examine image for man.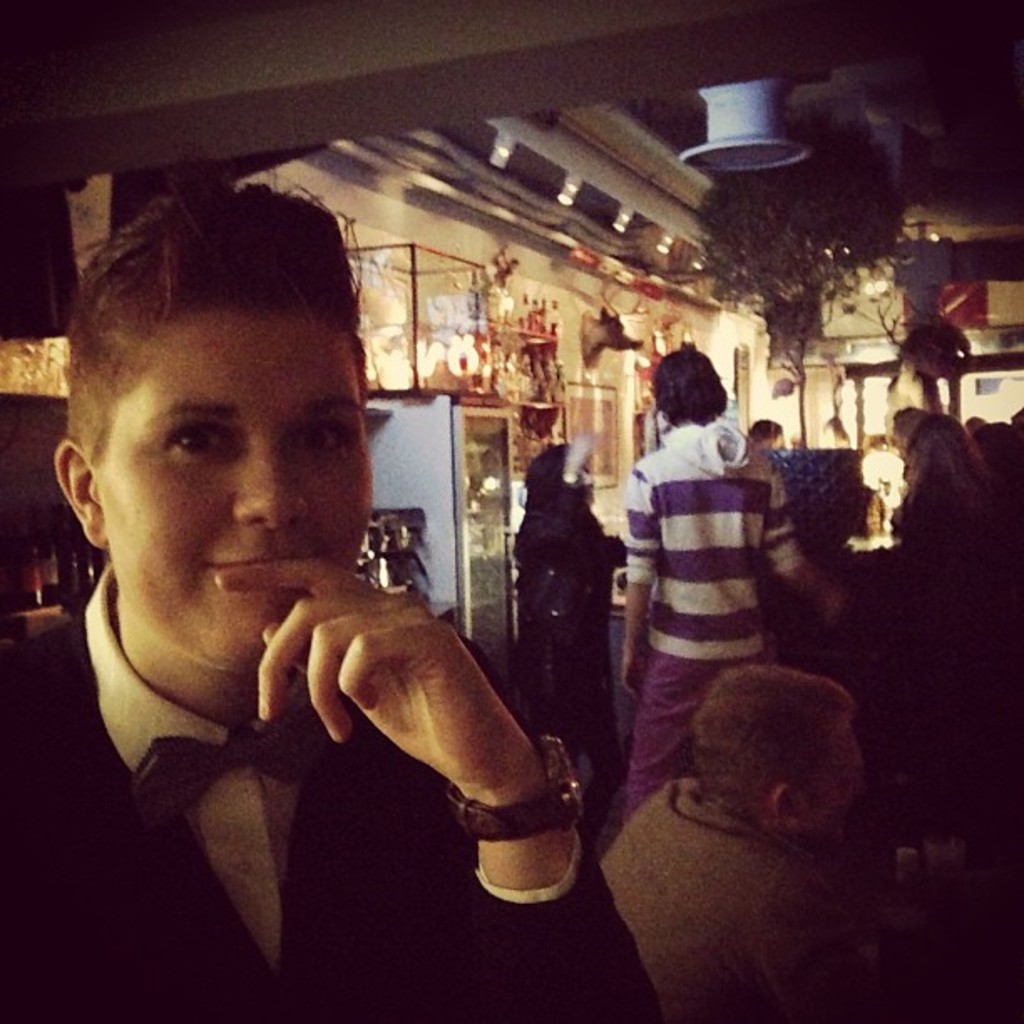
Examination result: locate(8, 189, 688, 1022).
